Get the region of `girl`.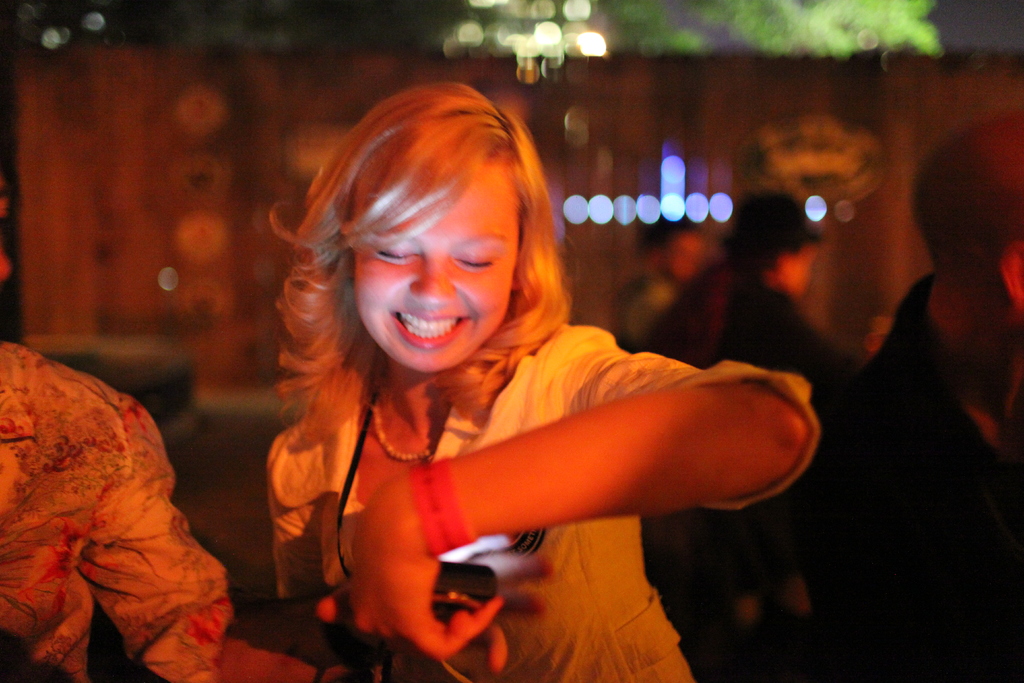
bbox=(263, 81, 822, 682).
